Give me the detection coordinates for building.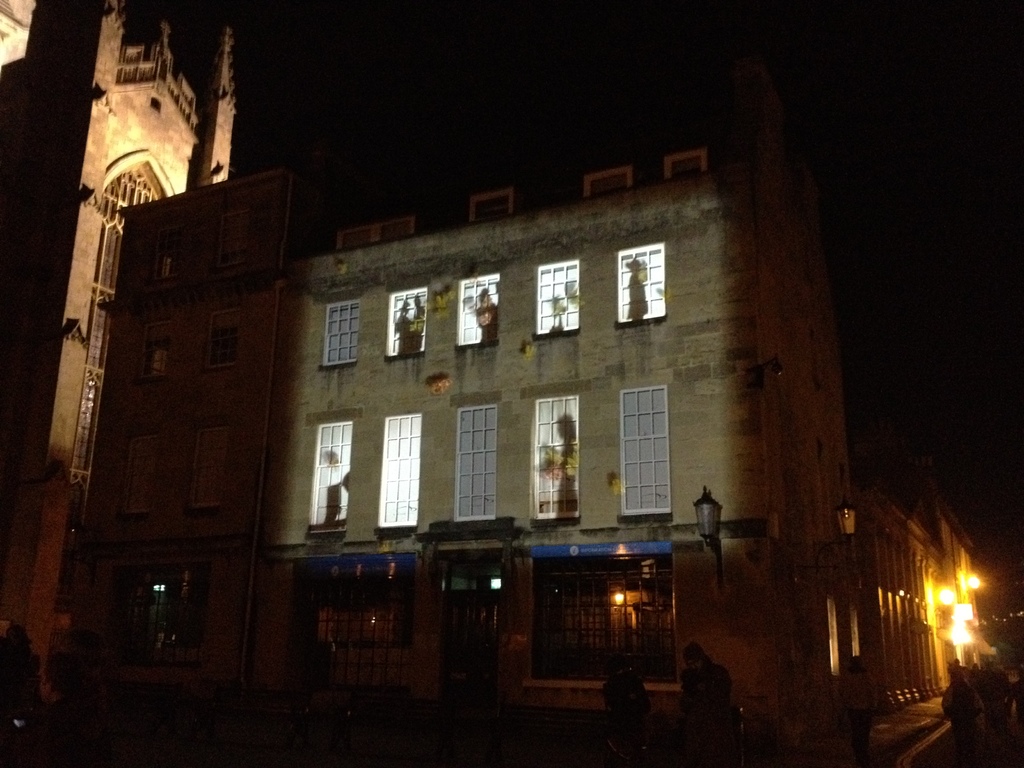
(0, 0, 237, 695).
